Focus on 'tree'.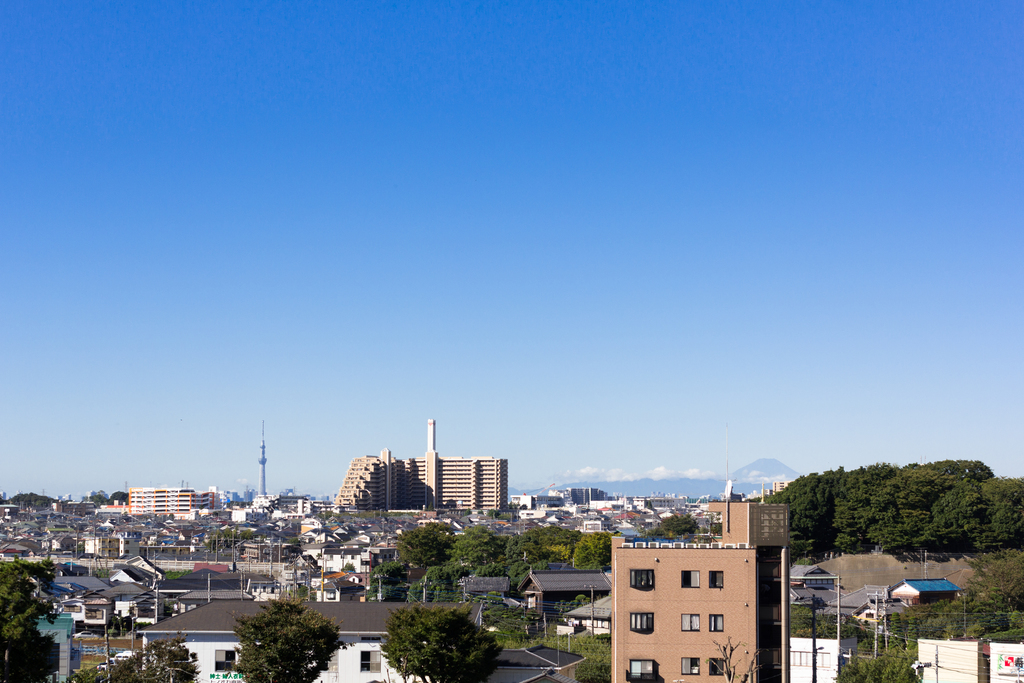
Focused at 206,528,253,553.
